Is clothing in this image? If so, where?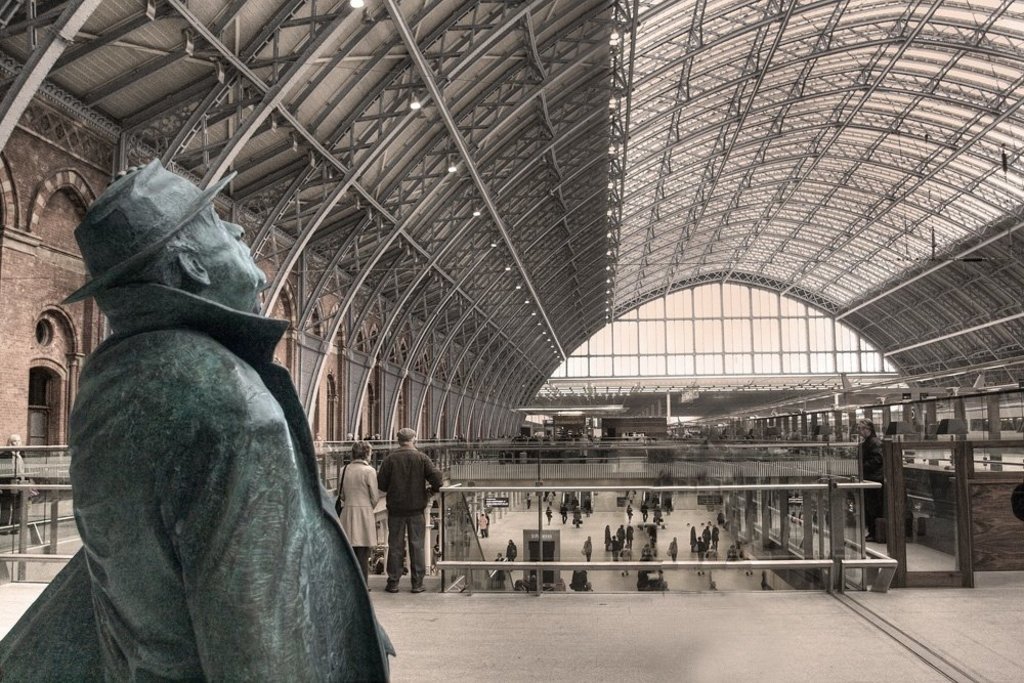
Yes, at detection(524, 495, 532, 508).
